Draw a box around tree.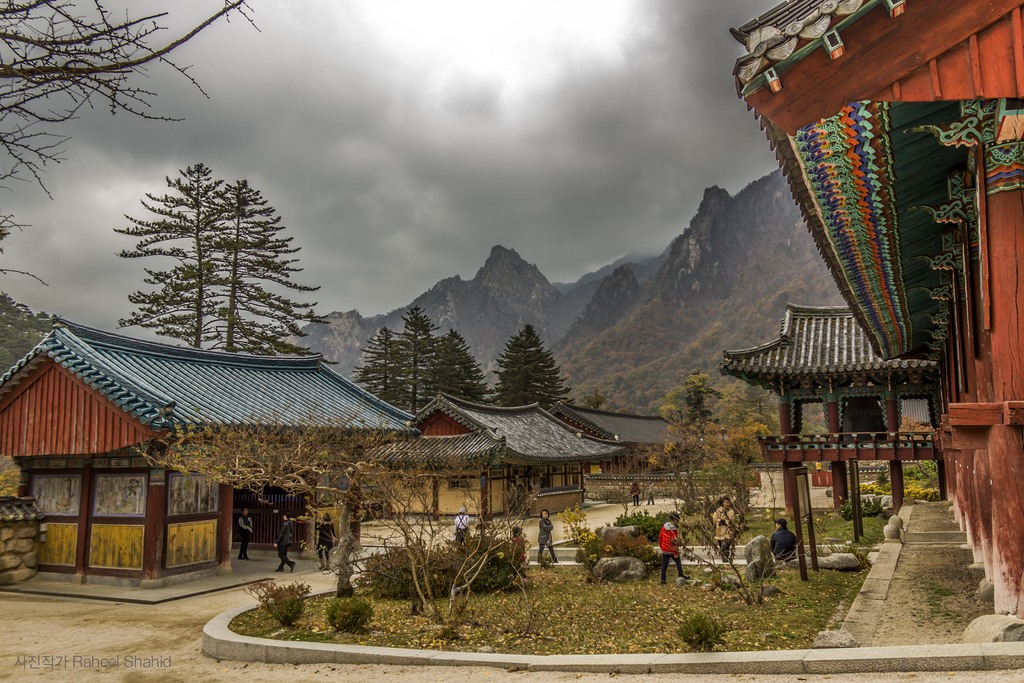
detection(351, 325, 395, 406).
